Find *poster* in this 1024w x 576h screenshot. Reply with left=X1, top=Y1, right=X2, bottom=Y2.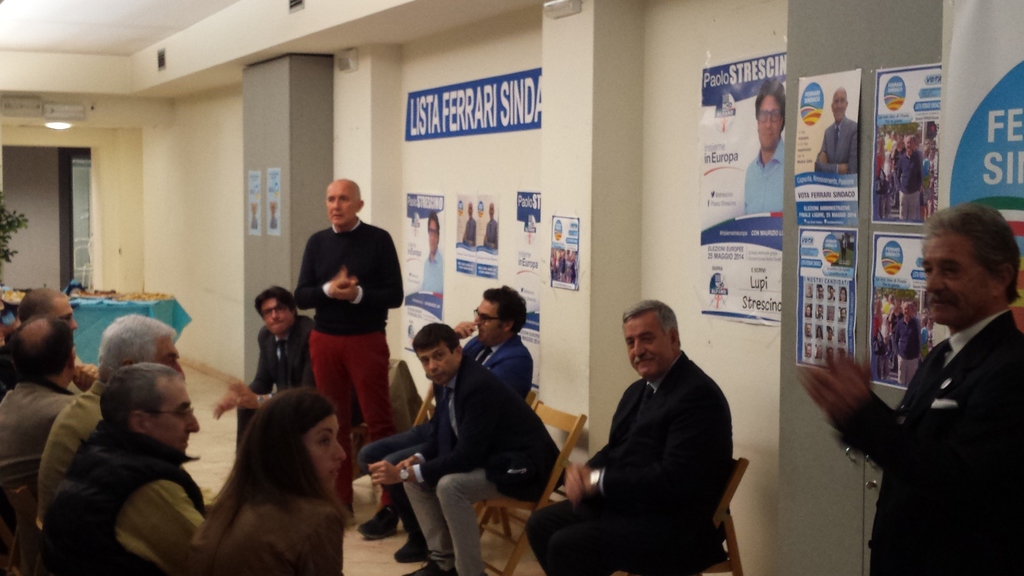
left=794, top=67, right=859, bottom=230.
